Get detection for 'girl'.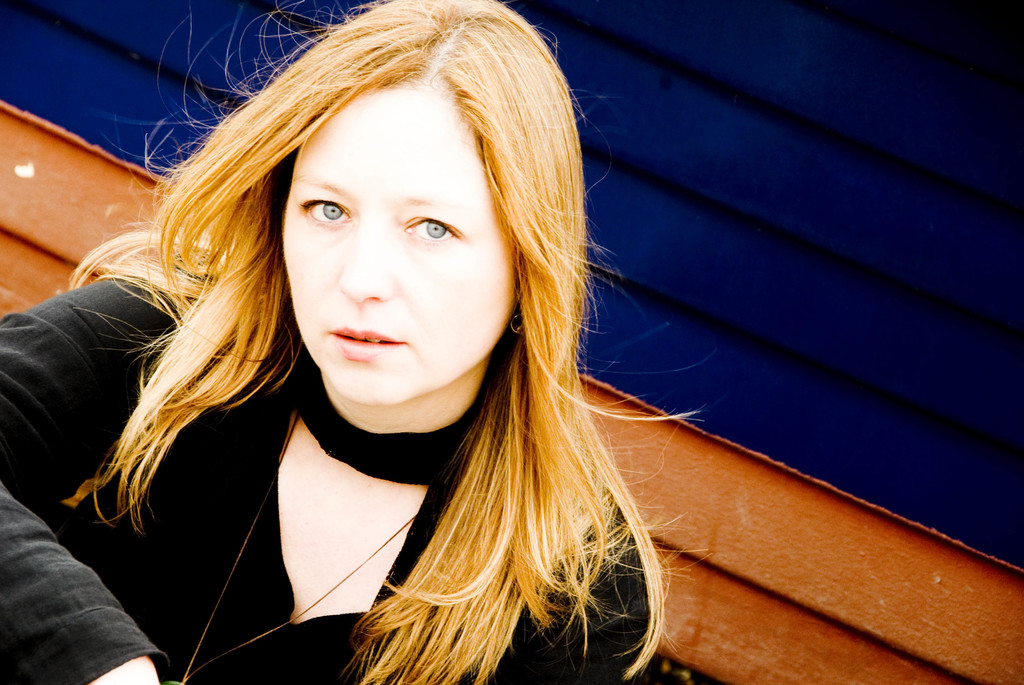
Detection: (x1=0, y1=0, x2=716, y2=684).
